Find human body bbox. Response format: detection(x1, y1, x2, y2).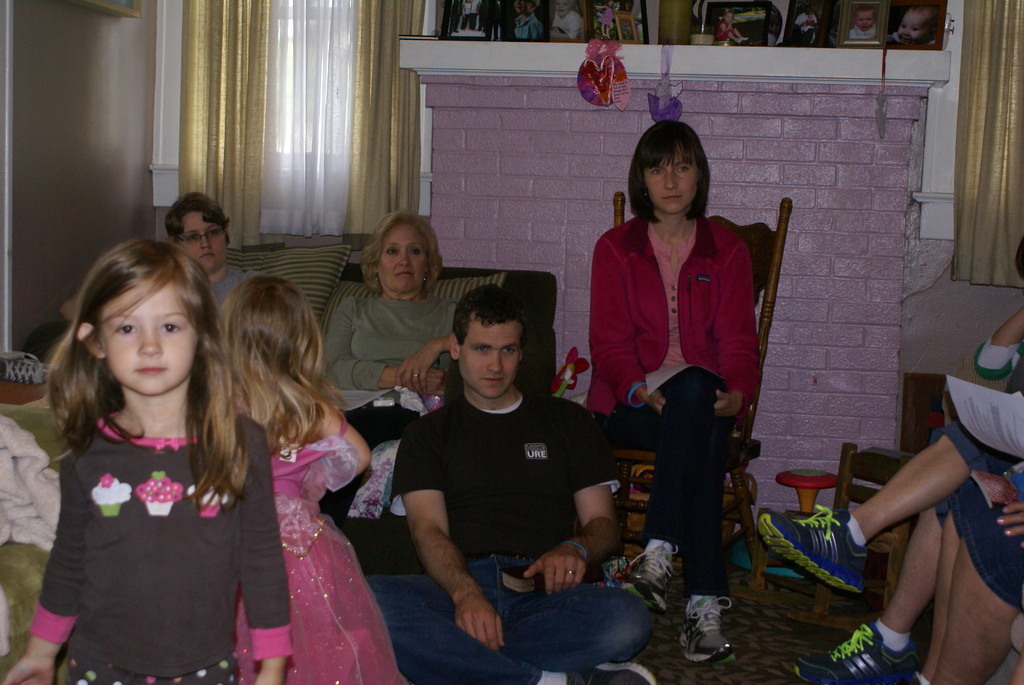
detection(219, 276, 396, 684).
